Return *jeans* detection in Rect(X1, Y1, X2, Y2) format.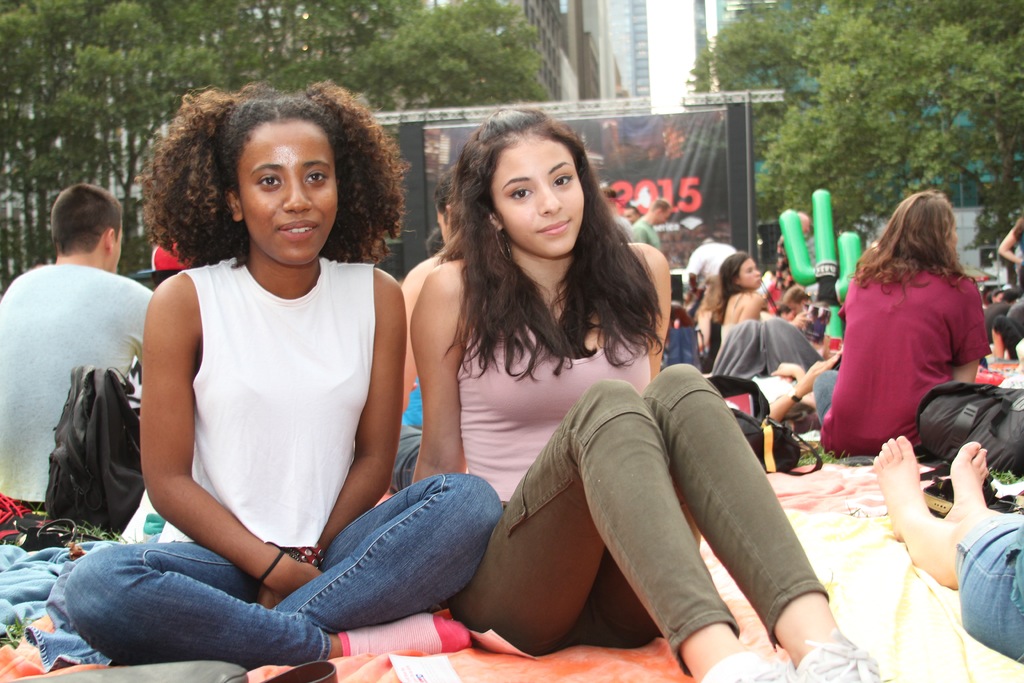
Rect(951, 522, 1023, 671).
